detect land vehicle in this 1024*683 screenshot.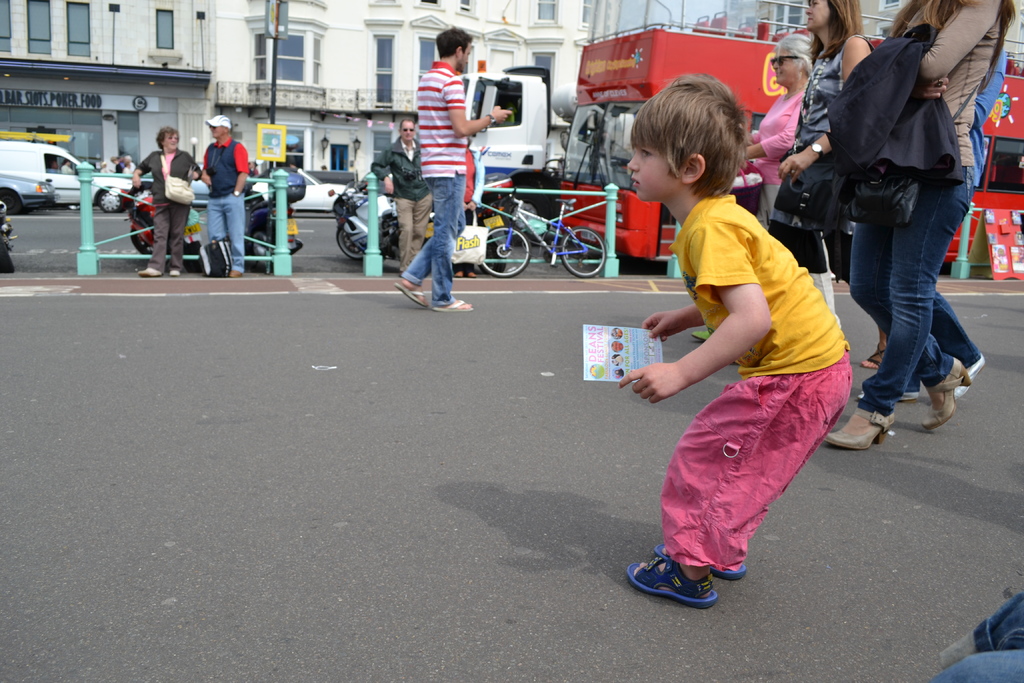
Detection: {"x1": 561, "y1": 19, "x2": 1023, "y2": 263}.
